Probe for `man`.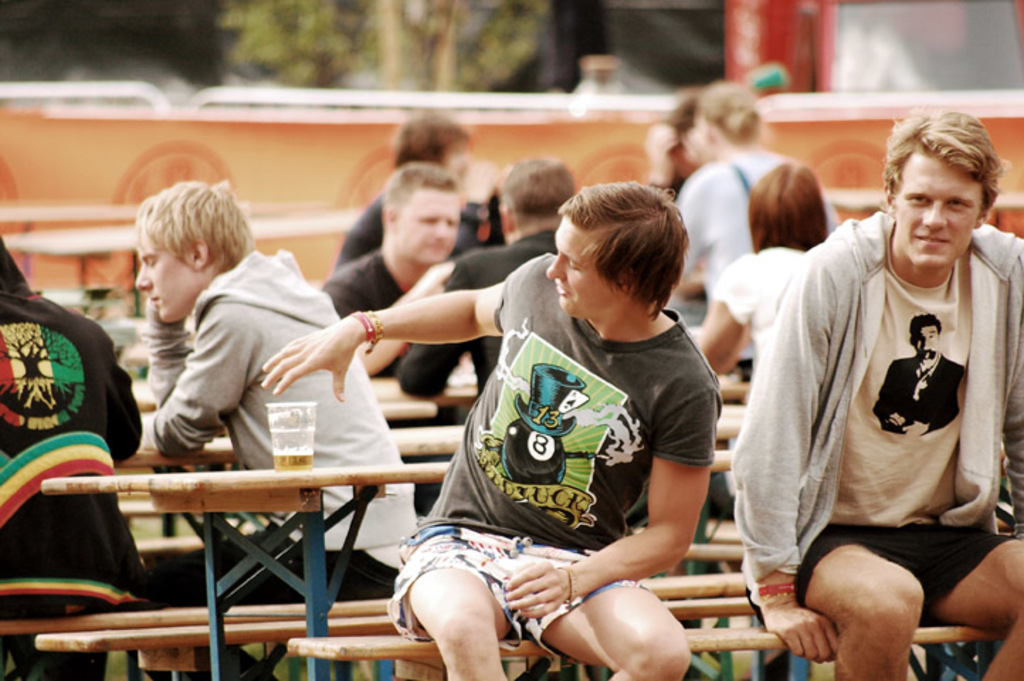
Probe result: (255,169,723,680).
